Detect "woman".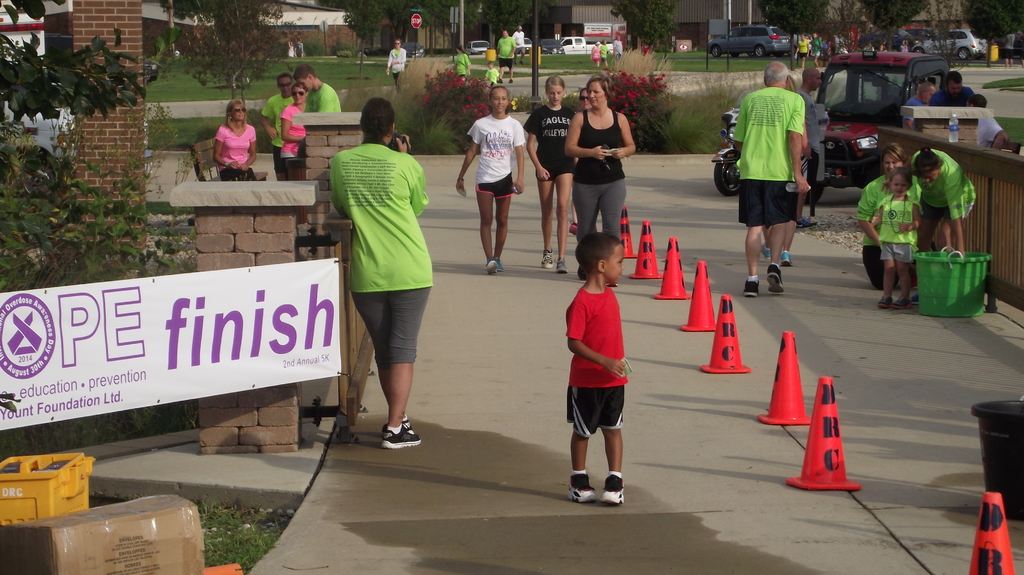
Detected at x1=910 y1=148 x2=979 y2=303.
